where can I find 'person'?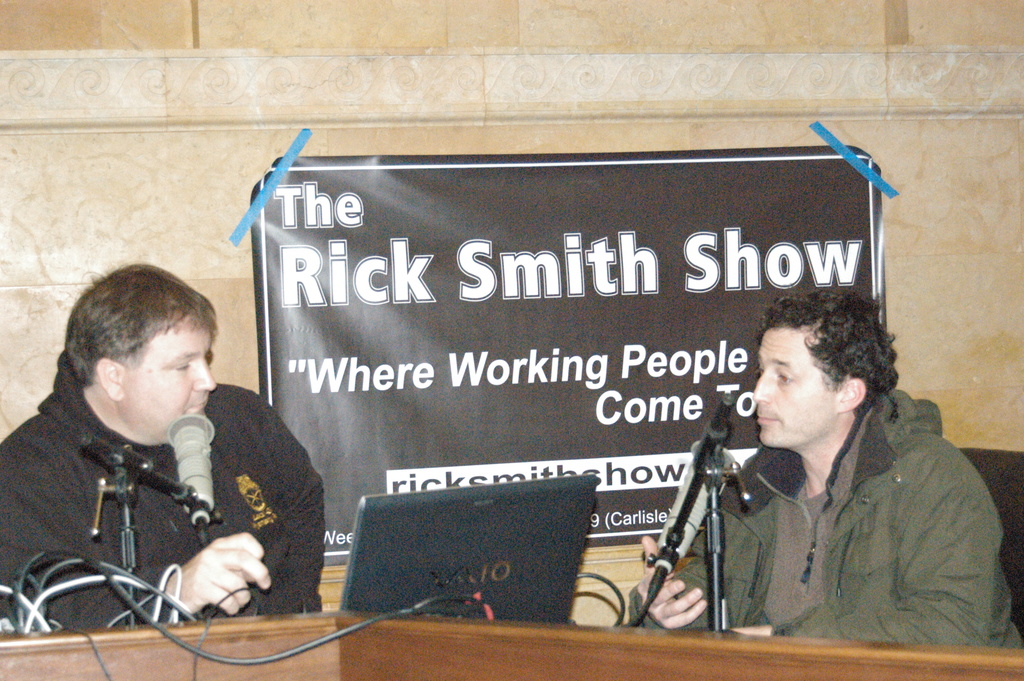
You can find it at (630, 288, 1023, 646).
